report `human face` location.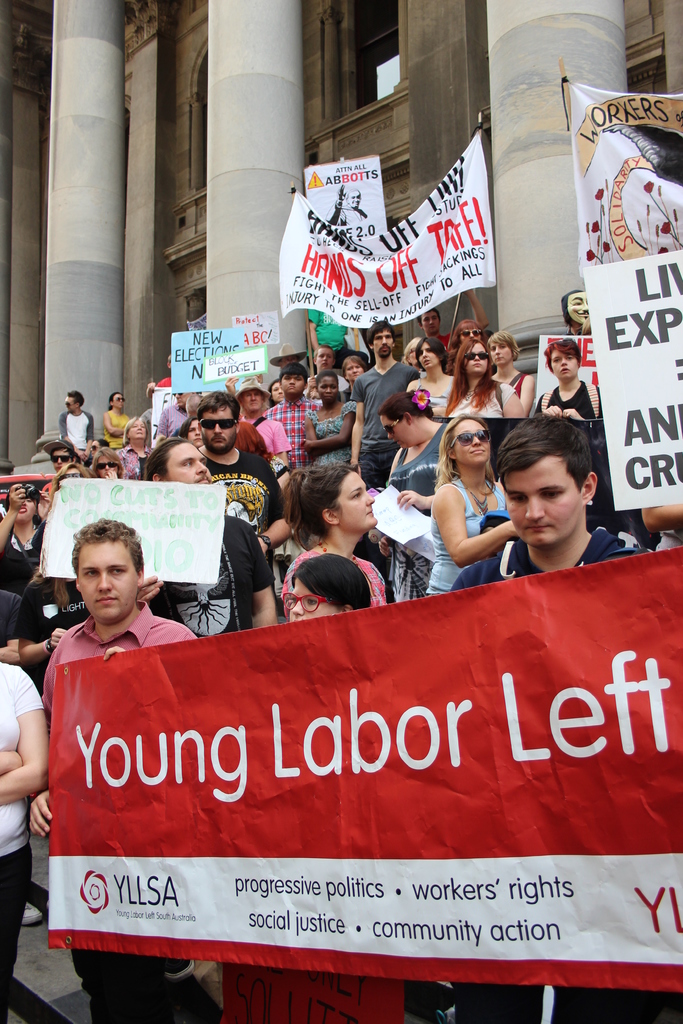
Report: (65,393,81,412).
